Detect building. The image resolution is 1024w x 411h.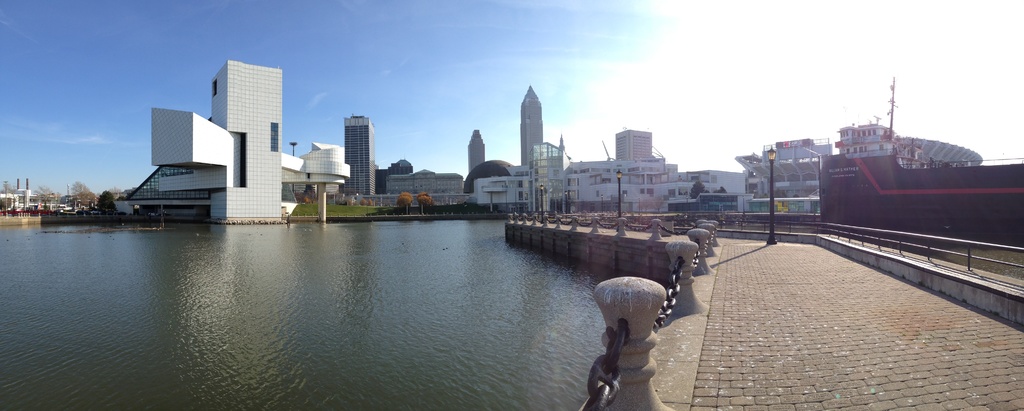
617,131,653,162.
